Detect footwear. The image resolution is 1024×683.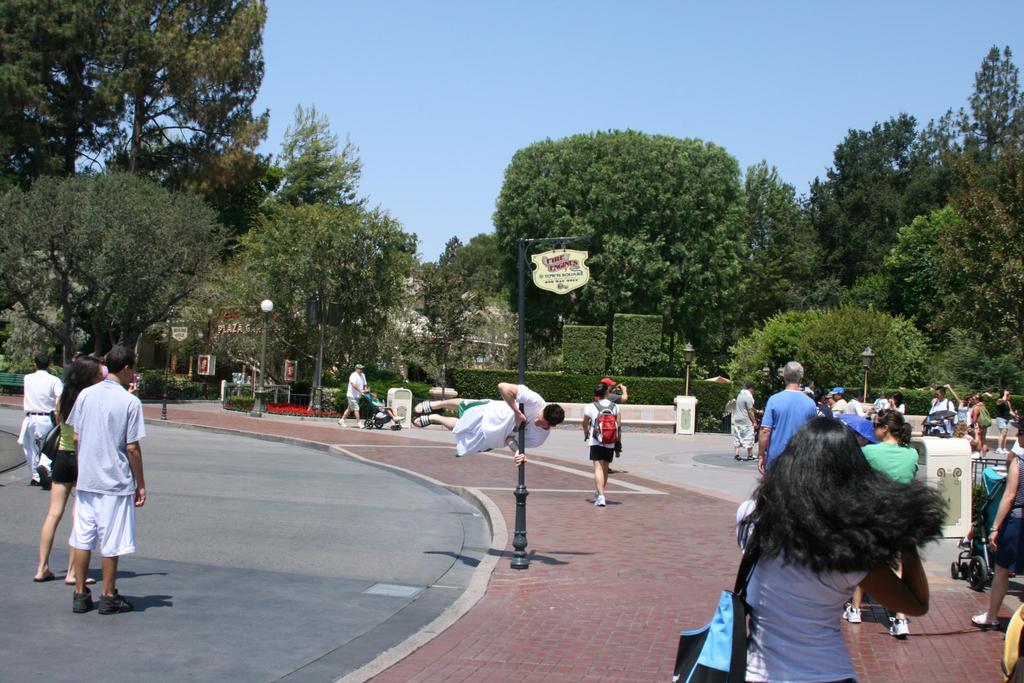
<bbox>1000, 448, 1007, 457</bbox>.
